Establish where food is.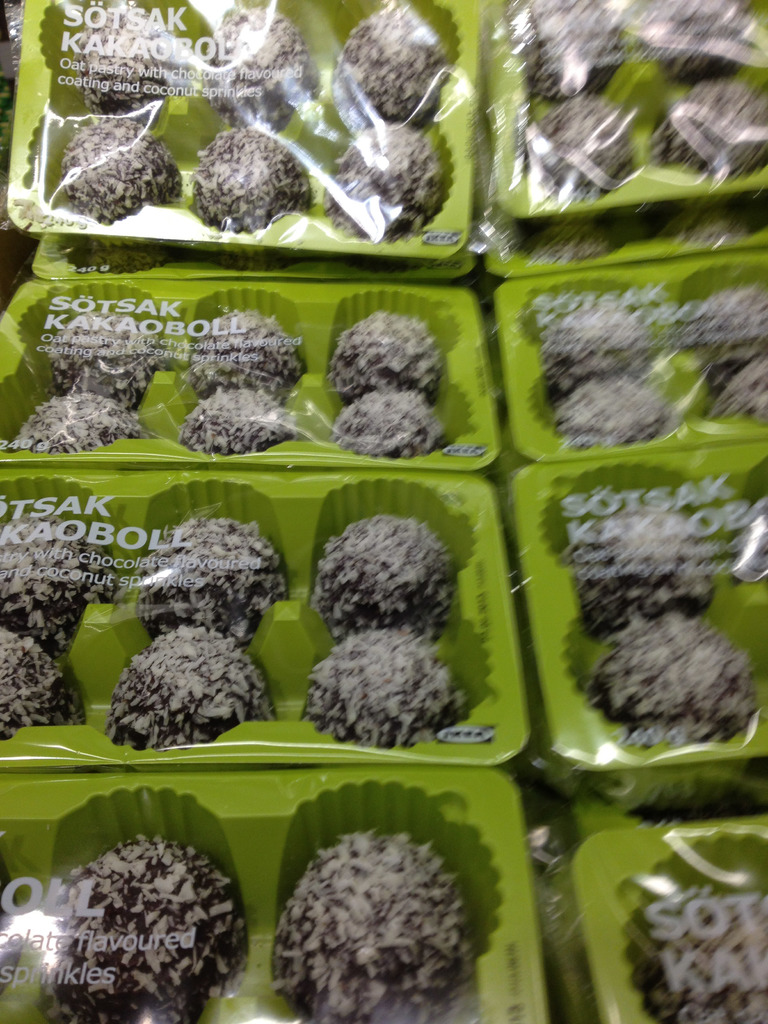
Established at bbox=[76, 13, 184, 118].
